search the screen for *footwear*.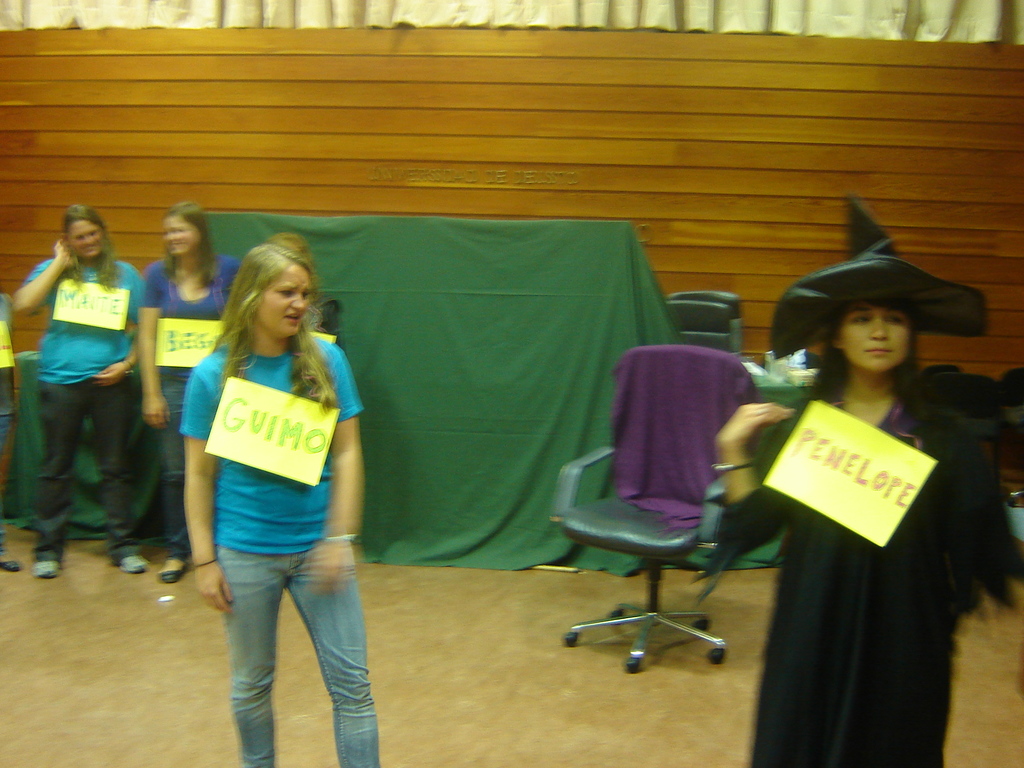
Found at [0, 557, 20, 574].
